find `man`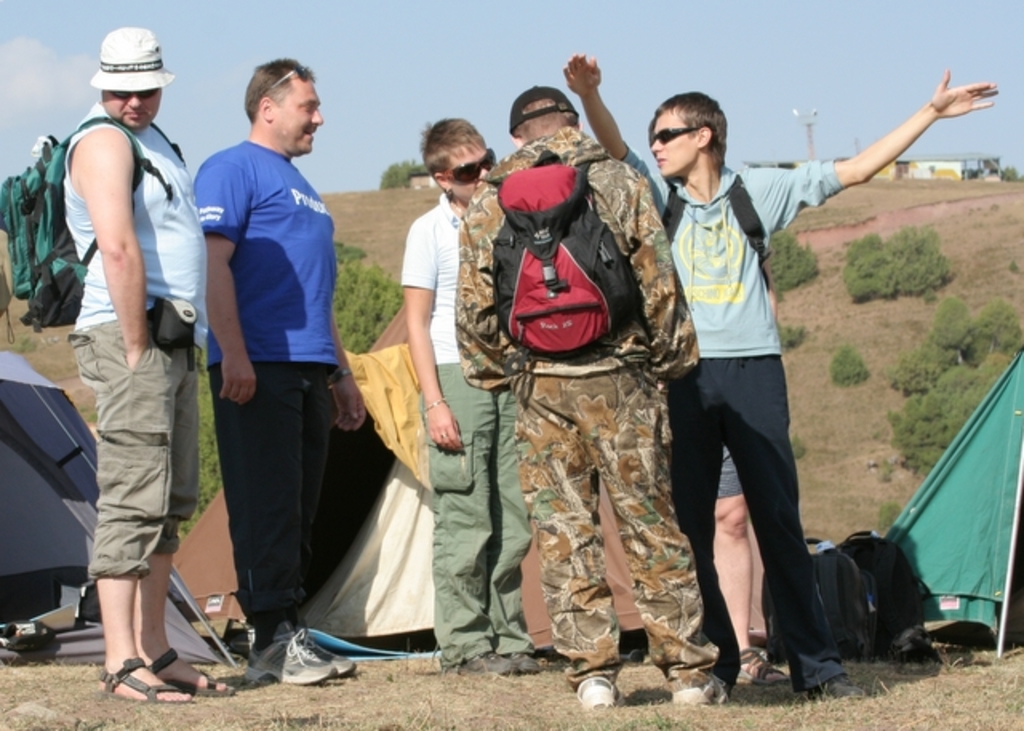
[x1=454, y1=85, x2=728, y2=712]
